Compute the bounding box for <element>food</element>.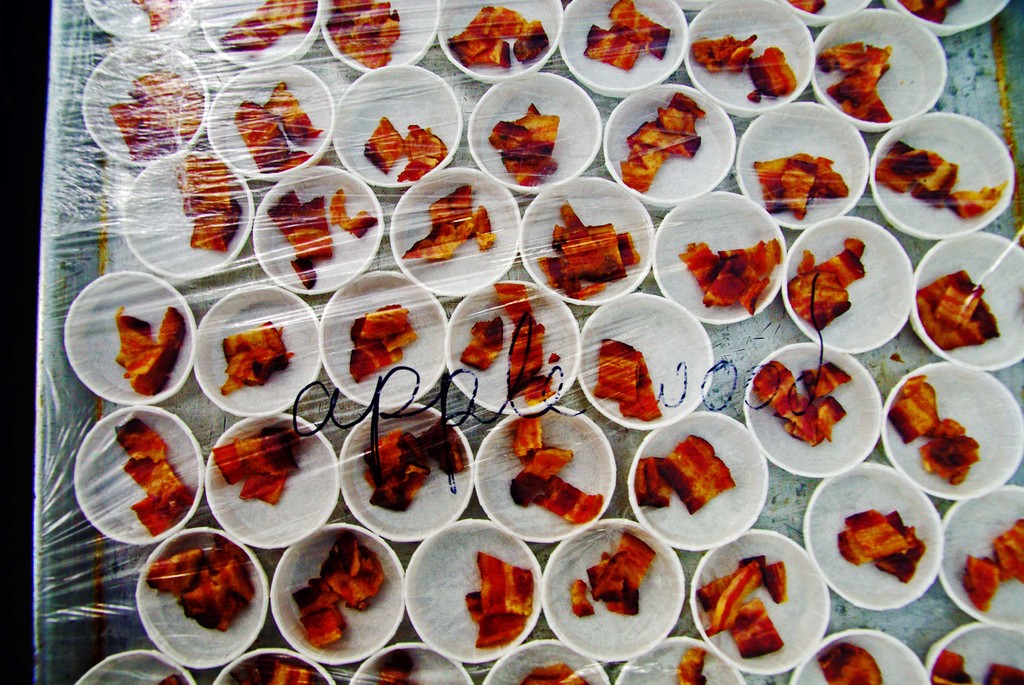
bbox(488, 102, 561, 189).
